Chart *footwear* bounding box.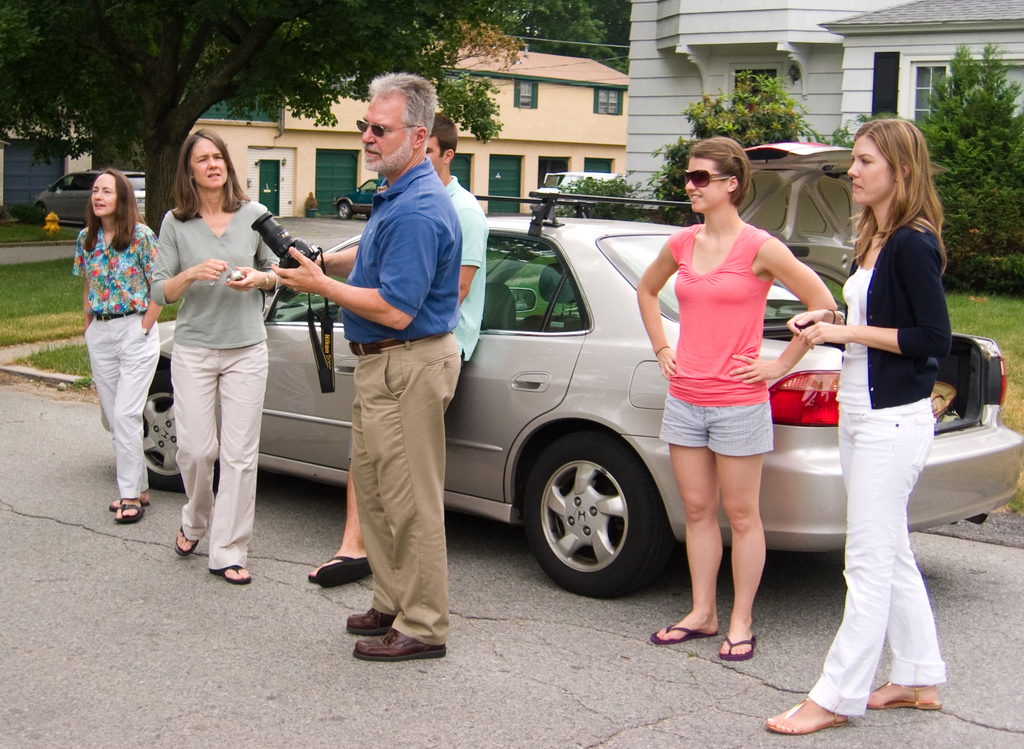
Charted: box(767, 688, 855, 734).
